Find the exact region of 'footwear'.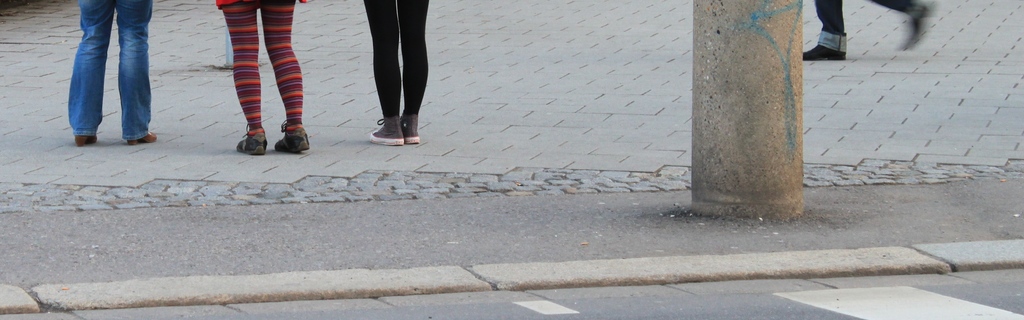
Exact region: [895, 3, 932, 51].
